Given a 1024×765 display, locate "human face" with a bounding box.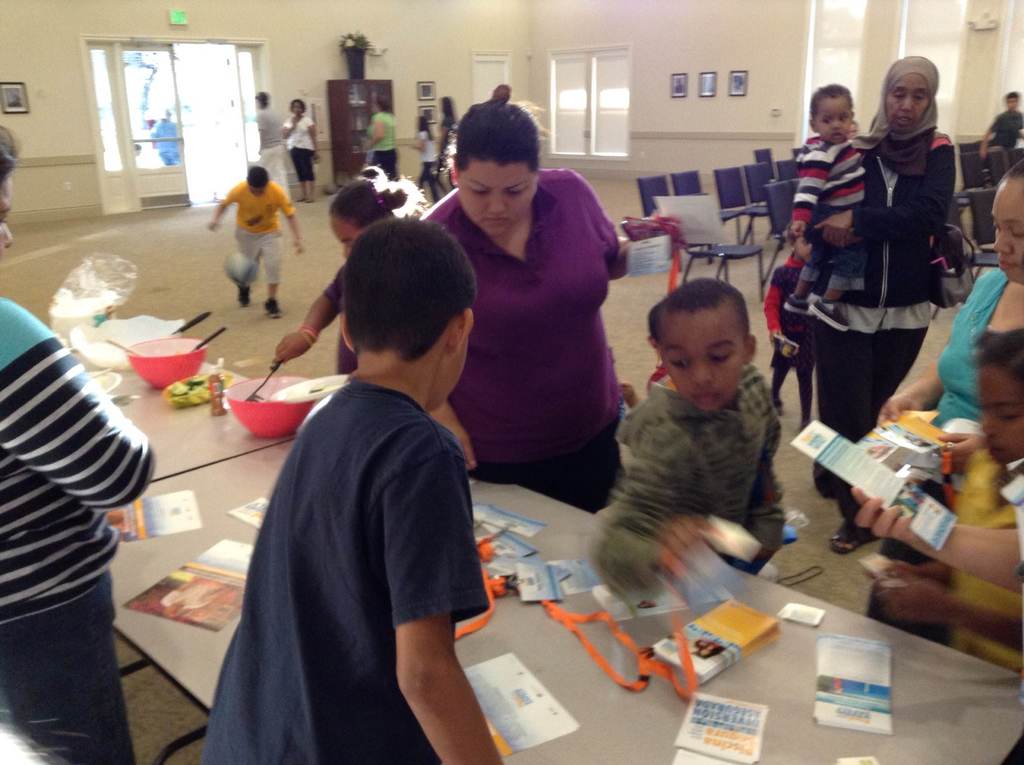
Located: <region>458, 161, 539, 232</region>.
